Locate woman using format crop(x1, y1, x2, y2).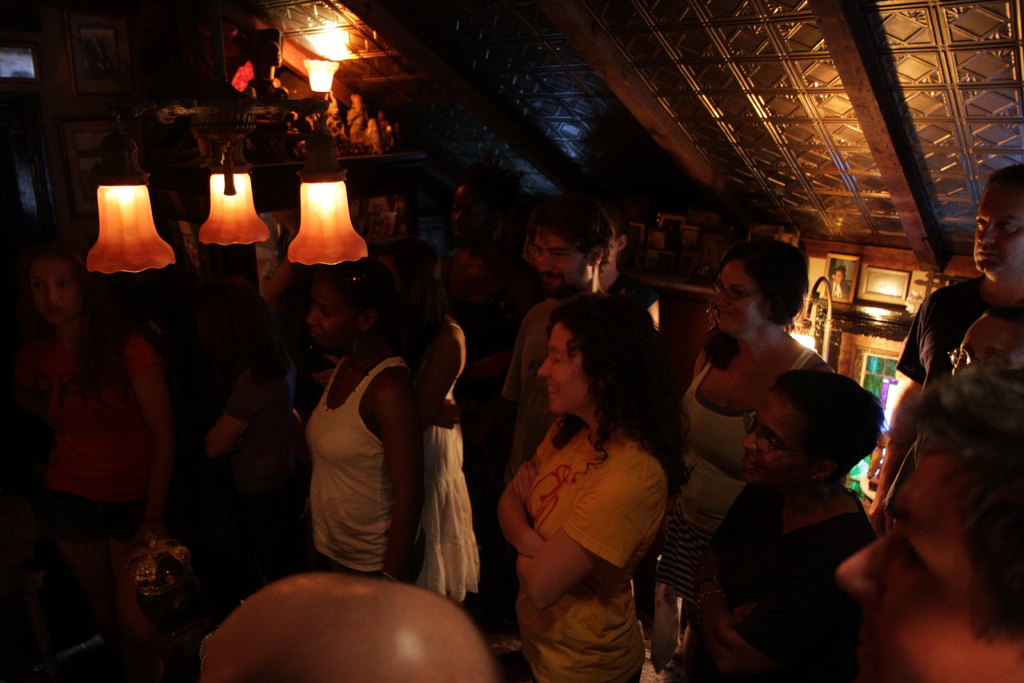
crop(0, 238, 174, 543).
